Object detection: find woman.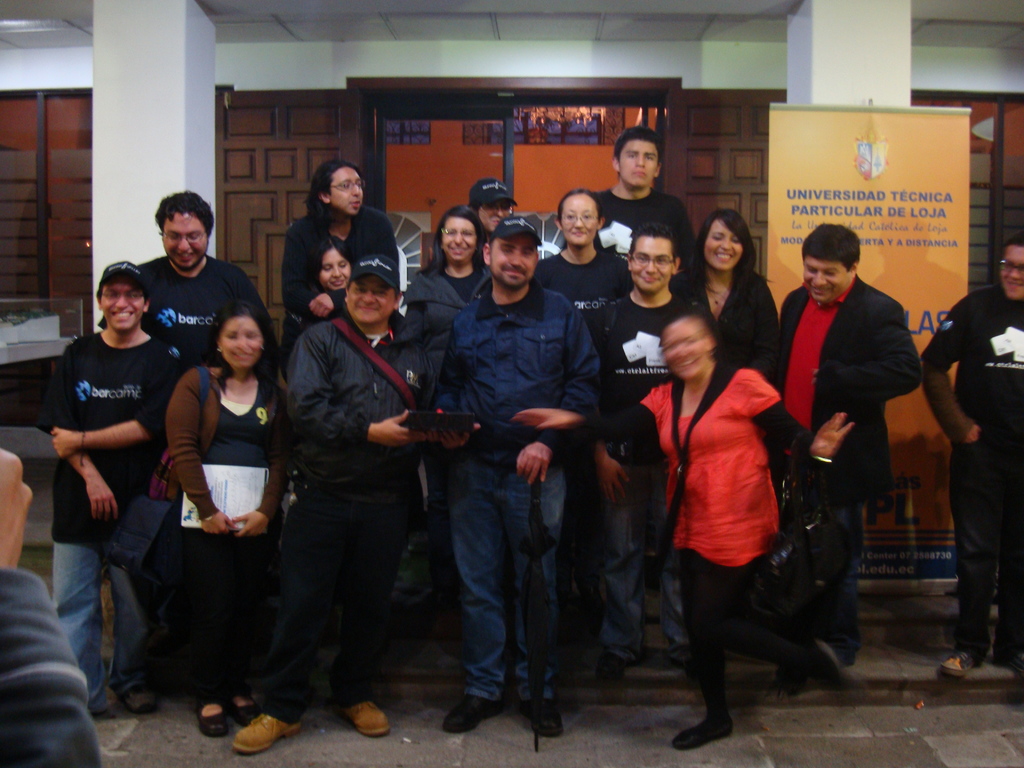
399,204,504,545.
